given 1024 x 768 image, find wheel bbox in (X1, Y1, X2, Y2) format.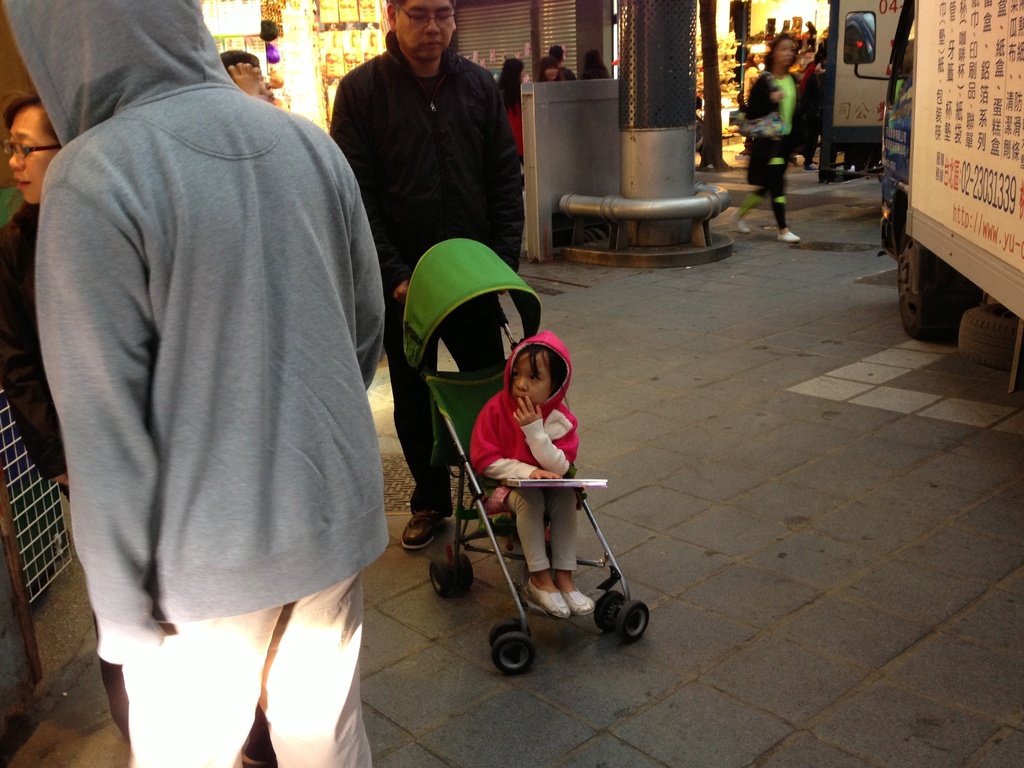
(911, 229, 997, 330).
